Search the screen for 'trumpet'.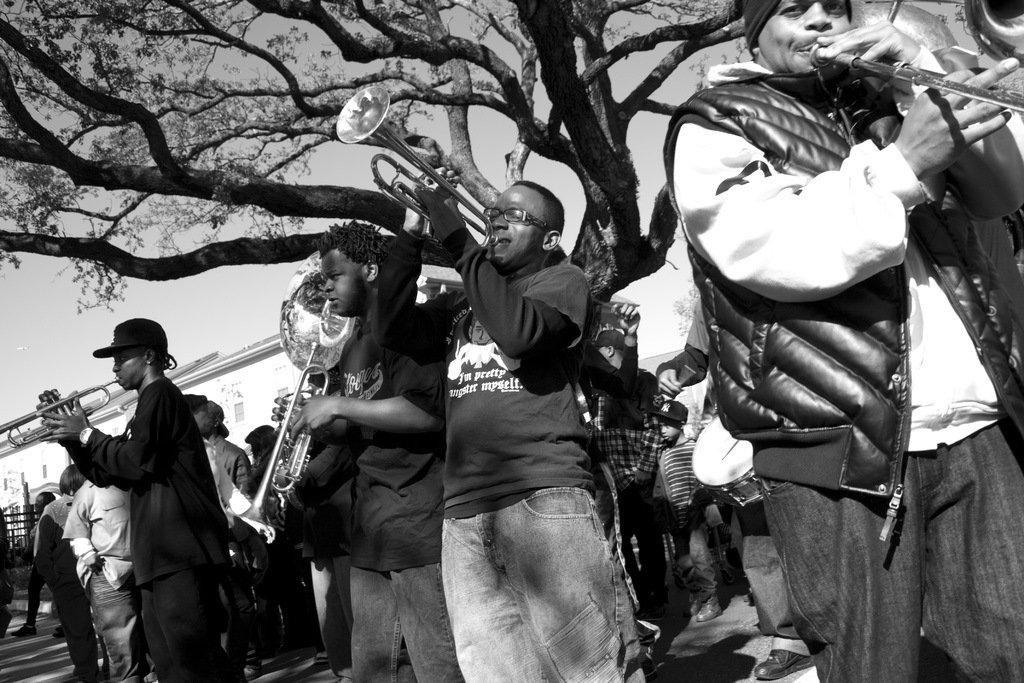
Found at bbox=(3, 376, 111, 455).
